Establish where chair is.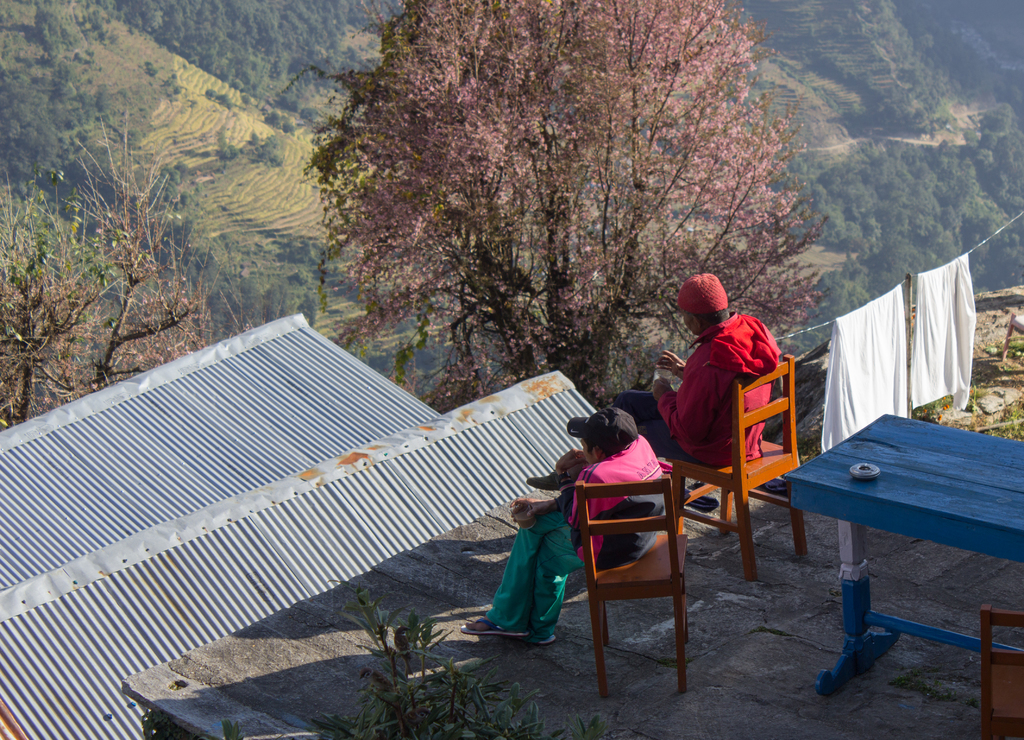
Established at [left=572, top=475, right=692, bottom=700].
